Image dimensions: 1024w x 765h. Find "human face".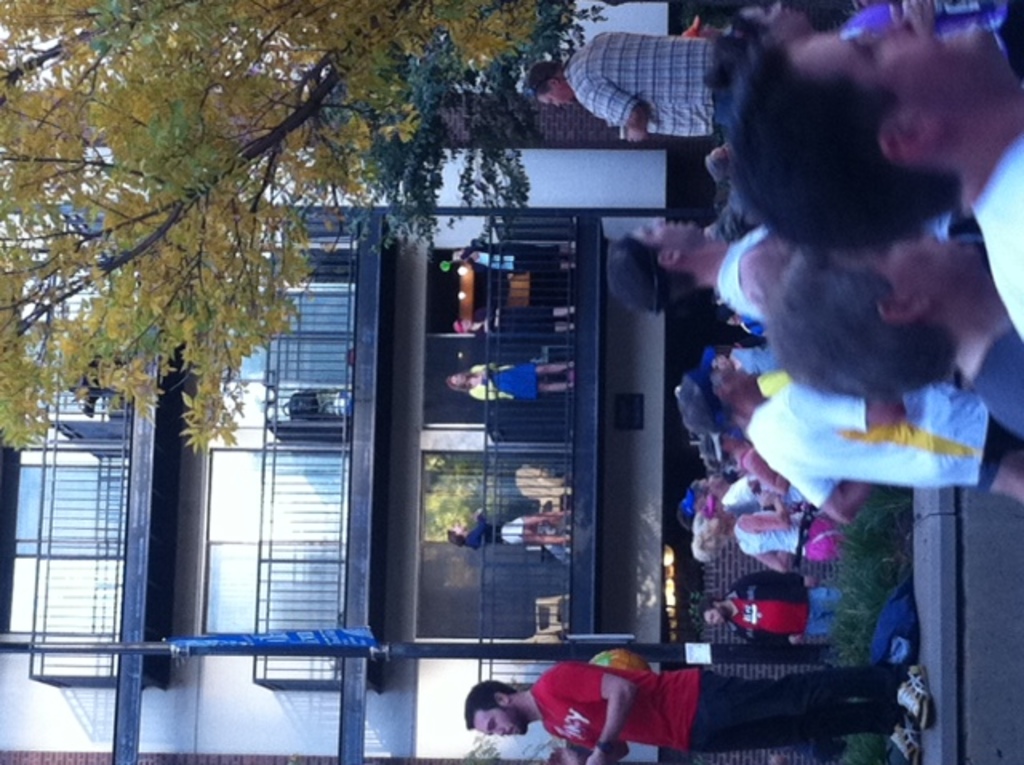
<bbox>786, 13, 992, 120</bbox>.
